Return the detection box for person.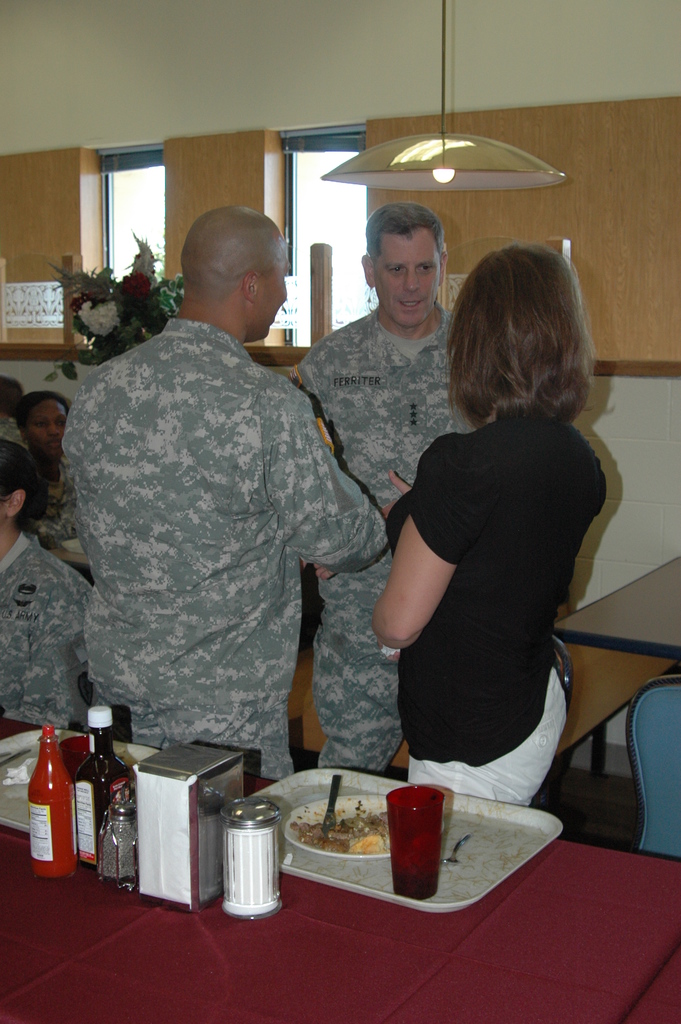
0/378/28/449.
